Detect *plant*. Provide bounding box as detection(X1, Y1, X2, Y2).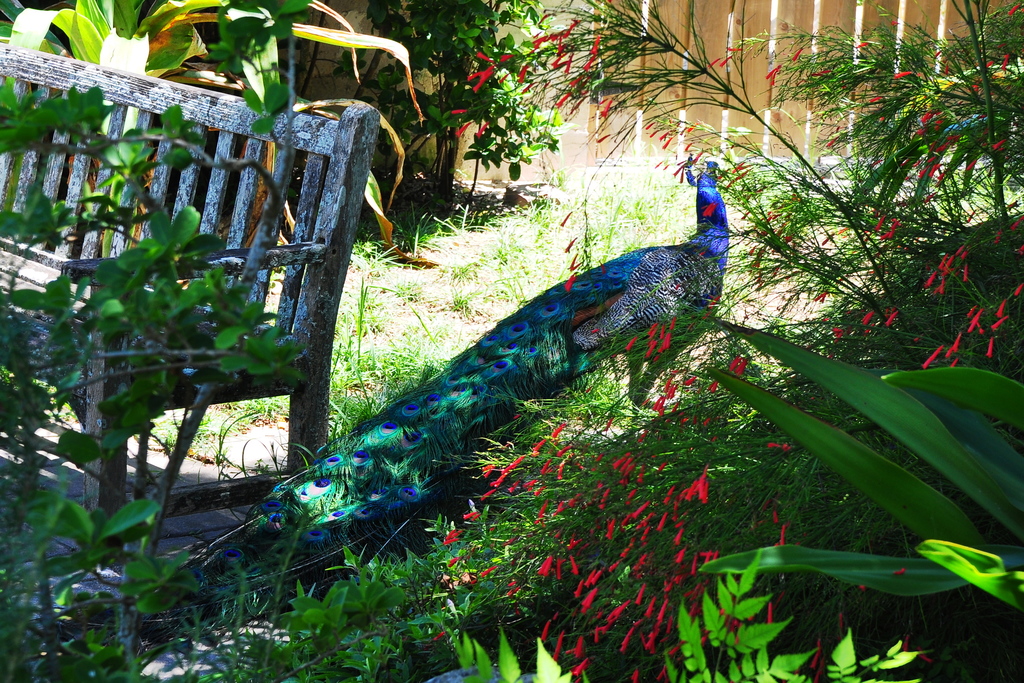
detection(331, 160, 688, 452).
